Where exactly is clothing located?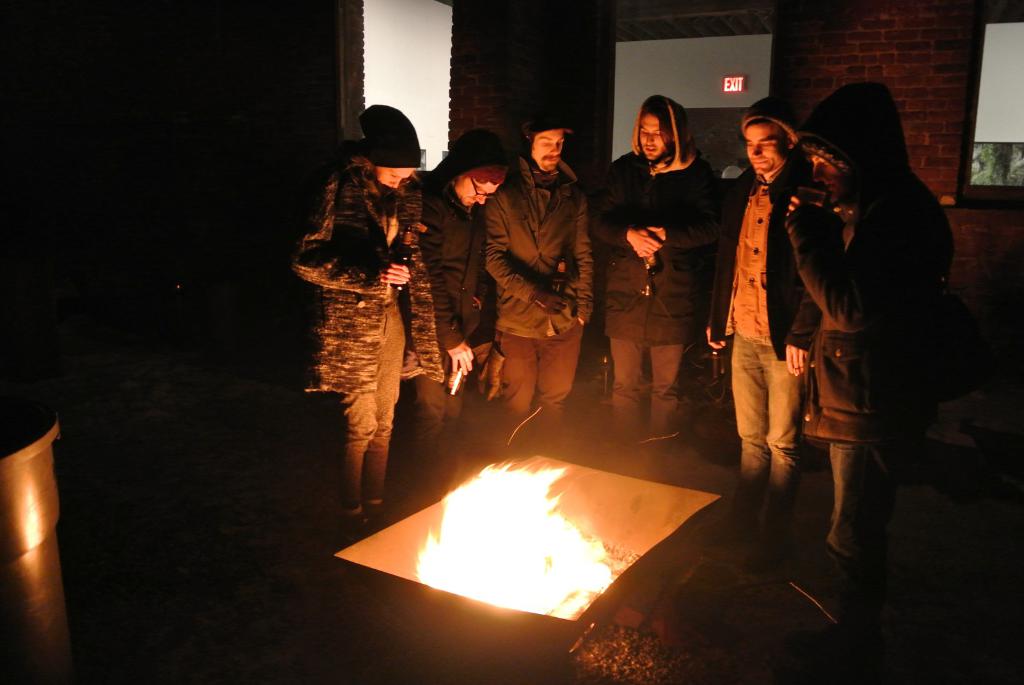
Its bounding box is rect(605, 92, 701, 428).
